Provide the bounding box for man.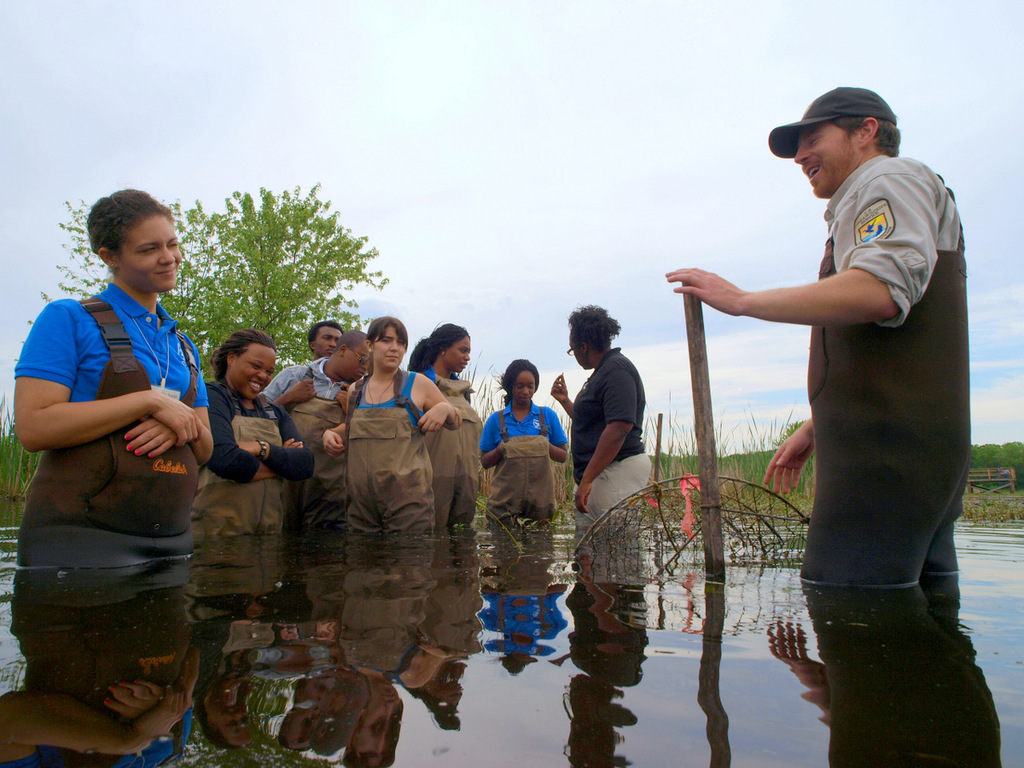
x1=307, y1=320, x2=346, y2=363.
